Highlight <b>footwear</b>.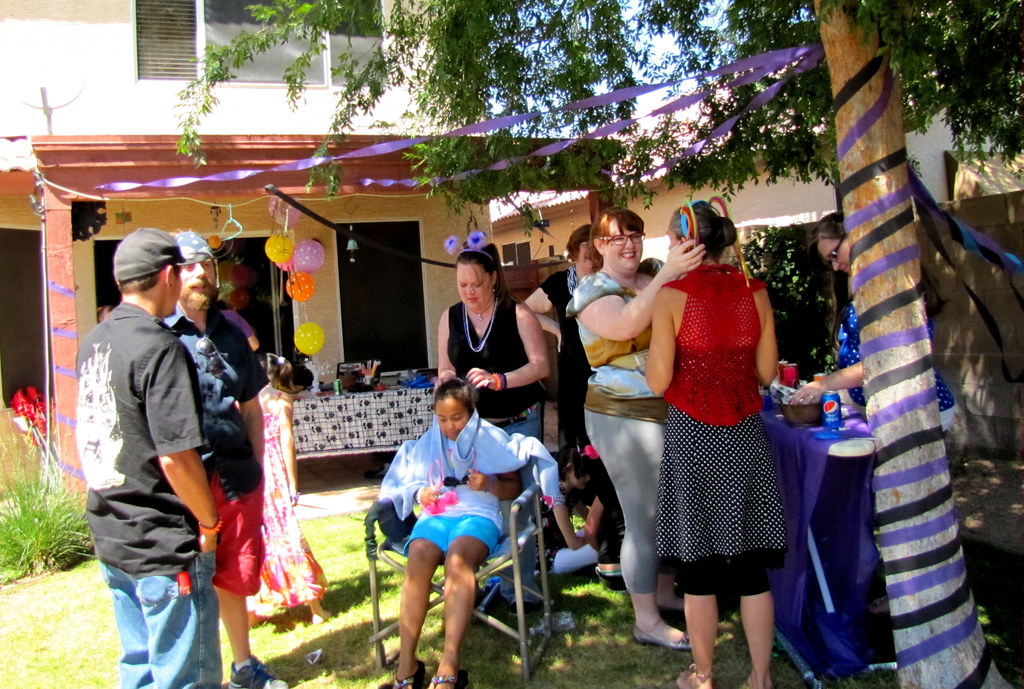
Highlighted region: <bbox>675, 664, 714, 688</bbox>.
